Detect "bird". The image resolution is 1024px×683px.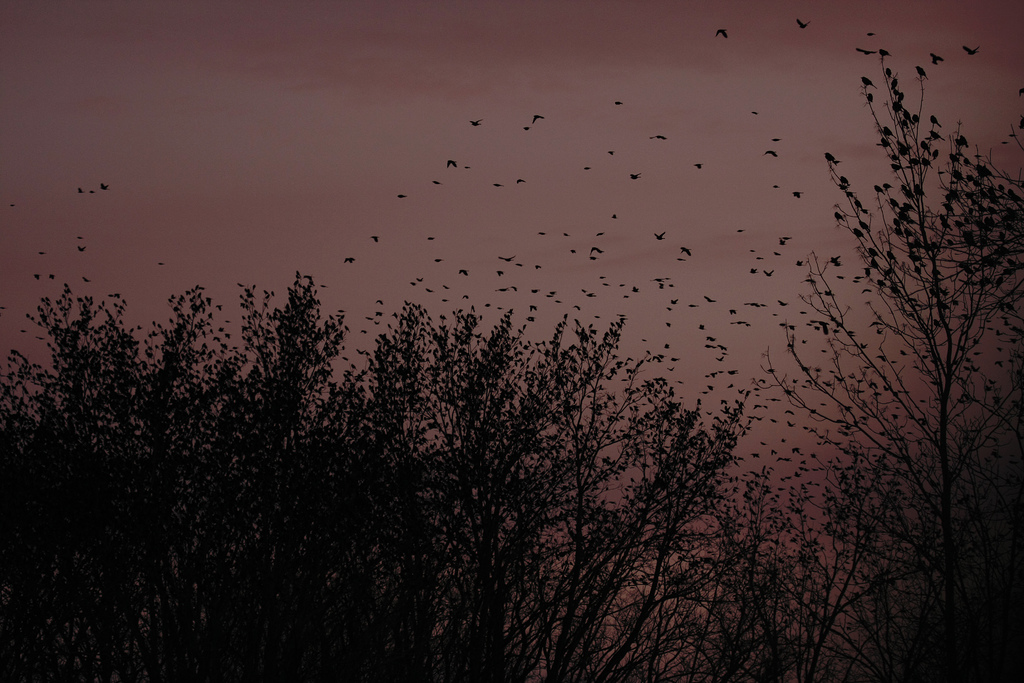
crop(95, 179, 111, 193).
